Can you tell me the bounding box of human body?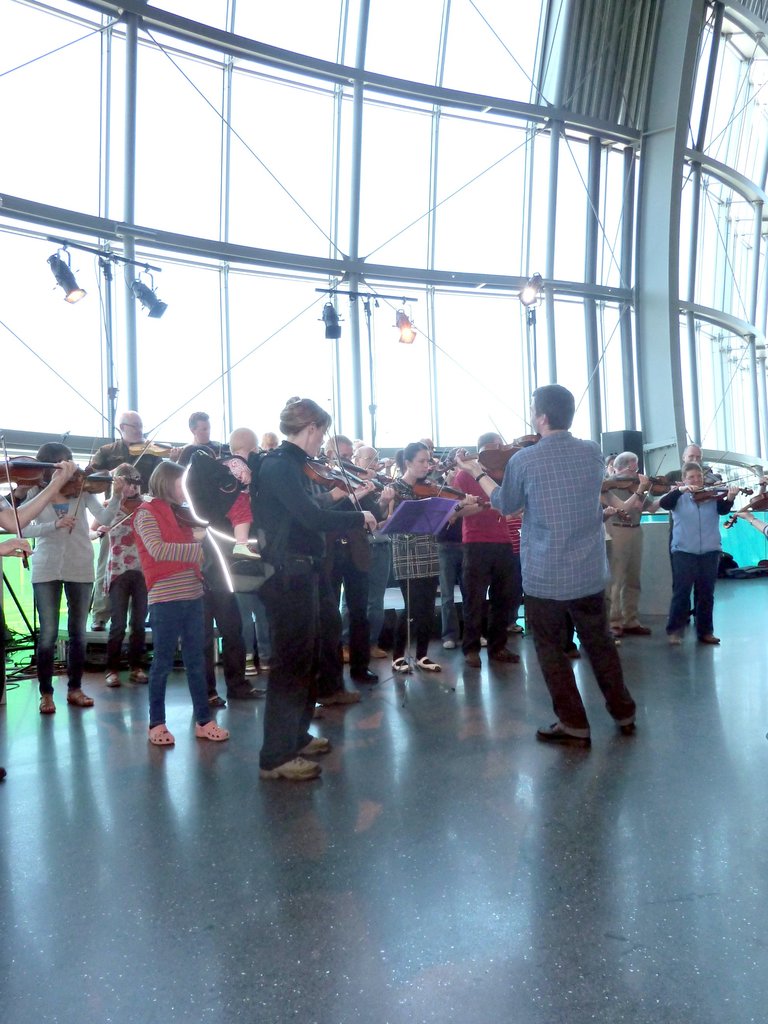
select_region(245, 390, 364, 797).
